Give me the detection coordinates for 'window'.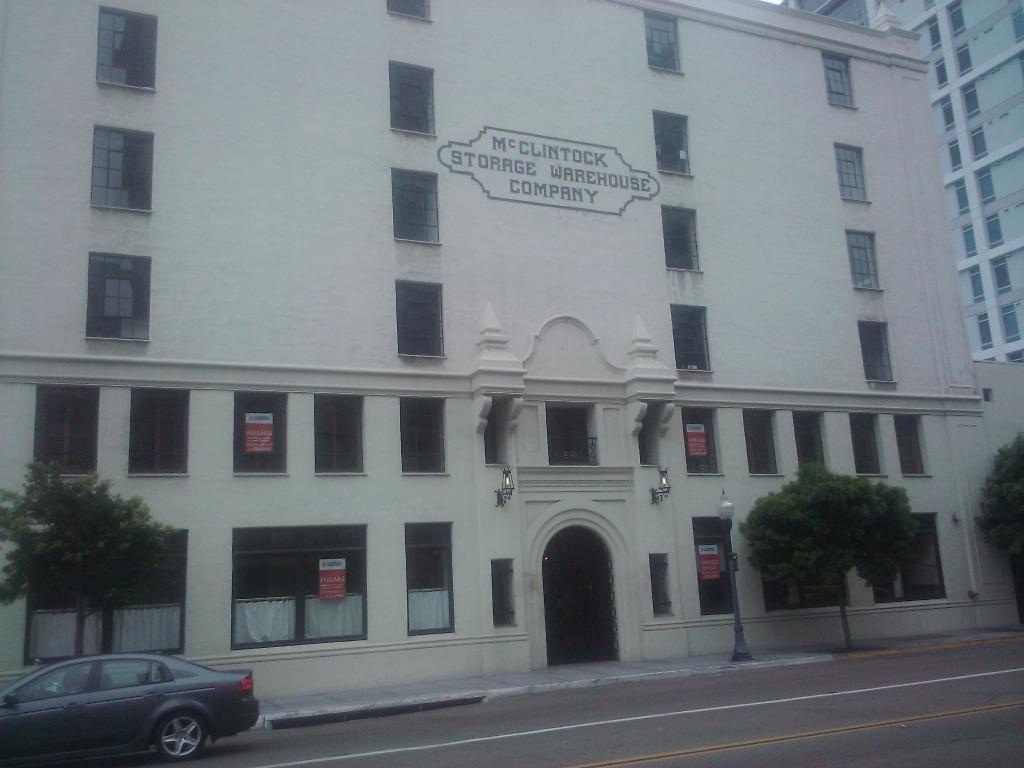
select_region(662, 206, 706, 275).
